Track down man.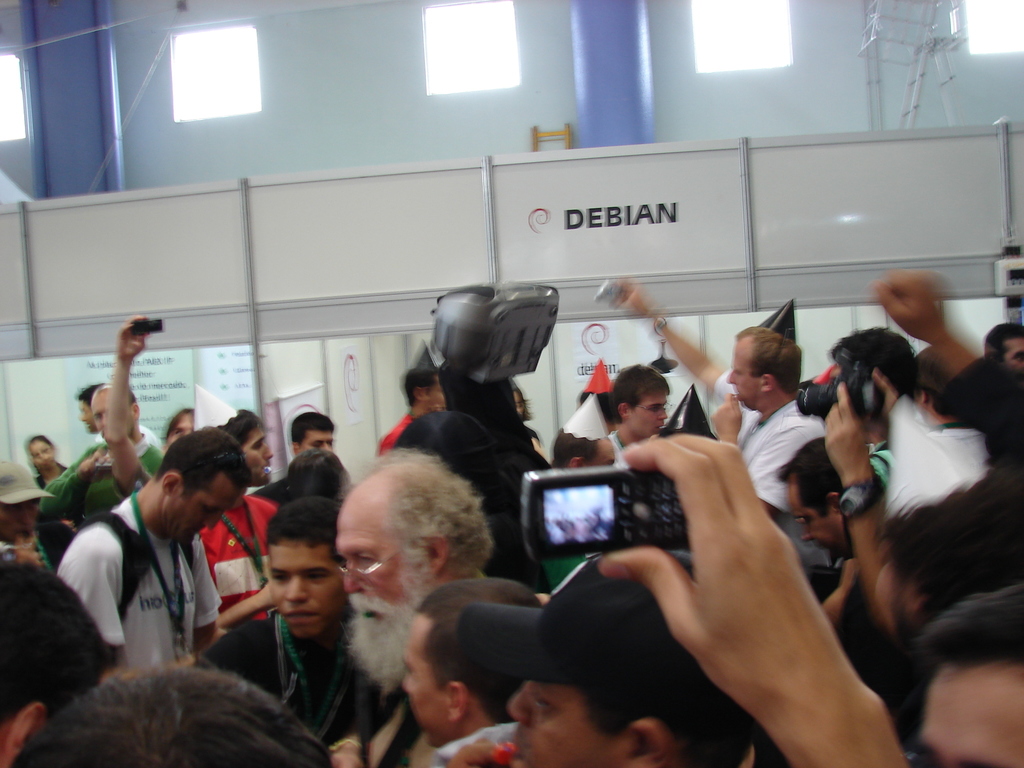
Tracked to rect(397, 576, 541, 767).
